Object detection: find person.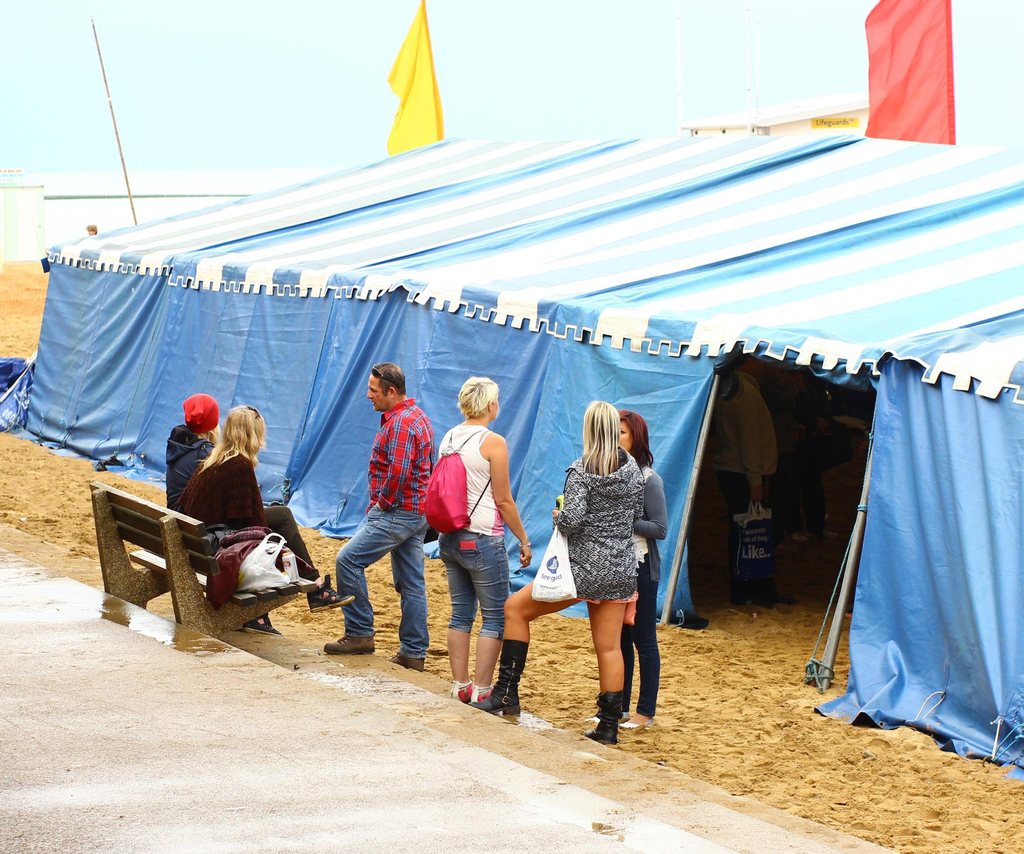
detection(472, 399, 644, 741).
